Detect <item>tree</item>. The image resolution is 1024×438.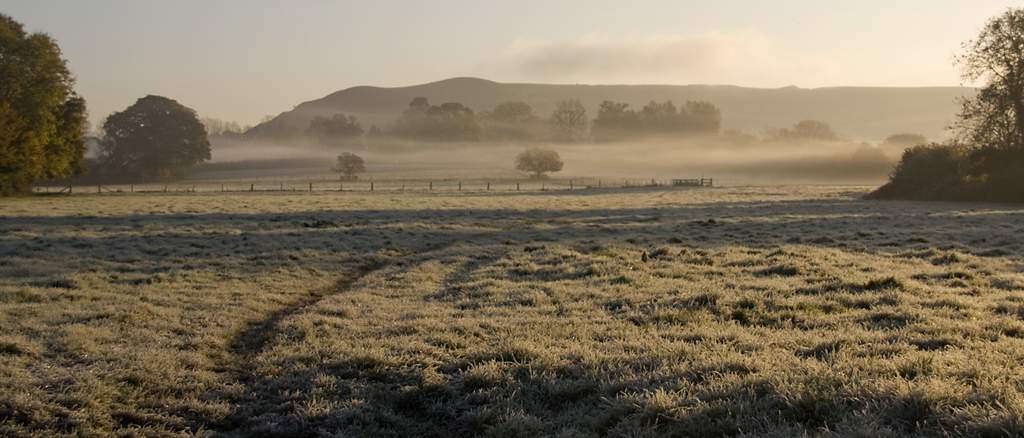
<box>666,101,704,144</box>.
